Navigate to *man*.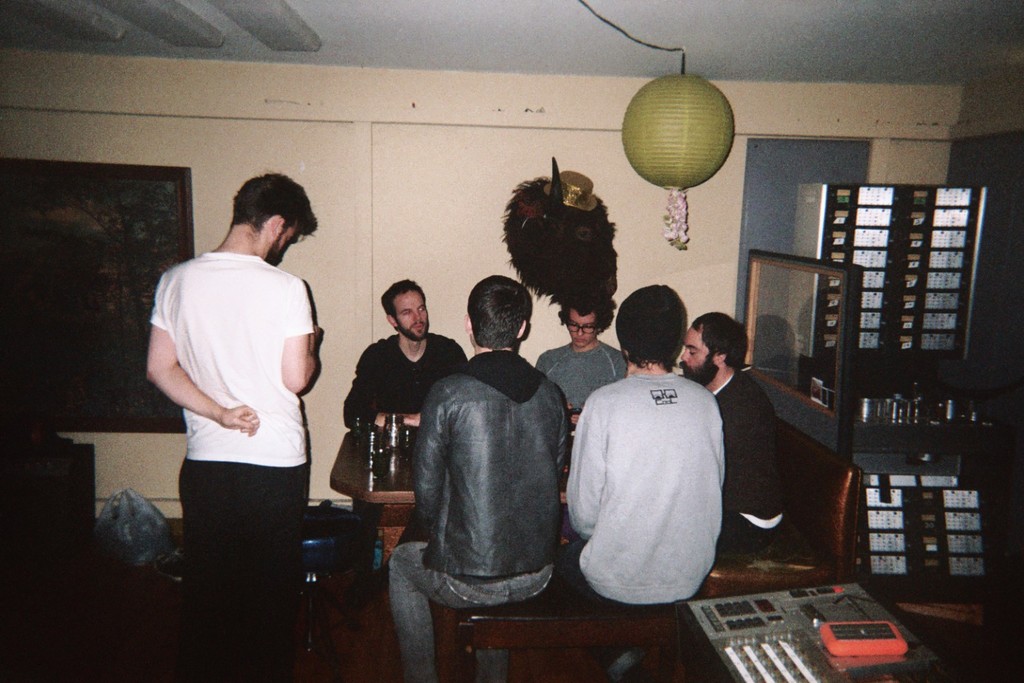
Navigation target: [x1=395, y1=276, x2=577, y2=682].
